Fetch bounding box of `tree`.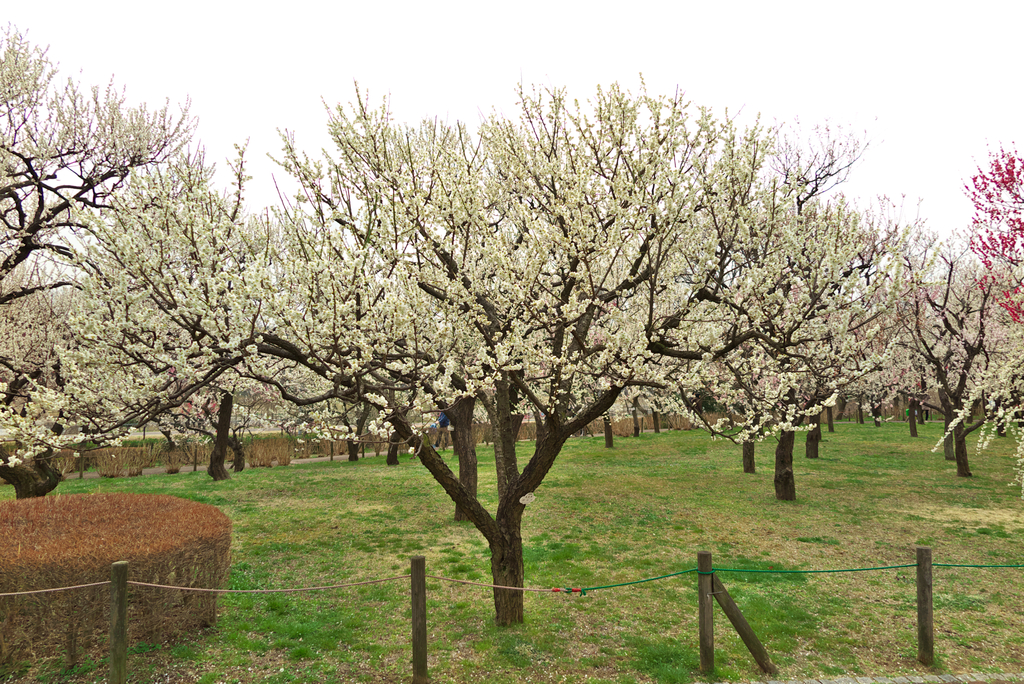
Bbox: [244, 156, 612, 508].
